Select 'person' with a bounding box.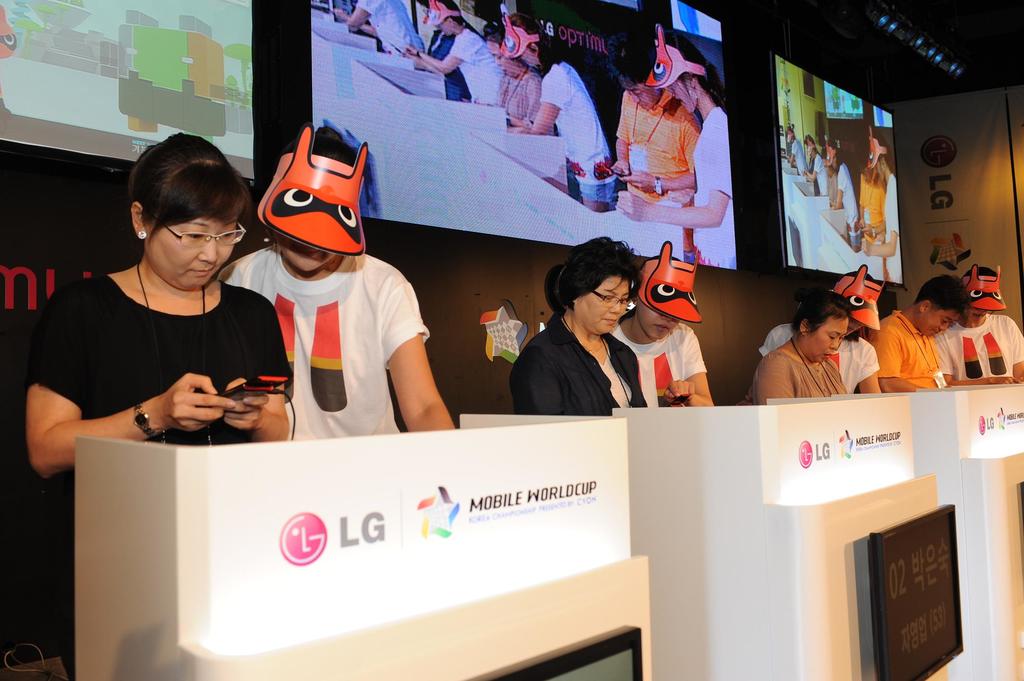
[753,272,886,396].
